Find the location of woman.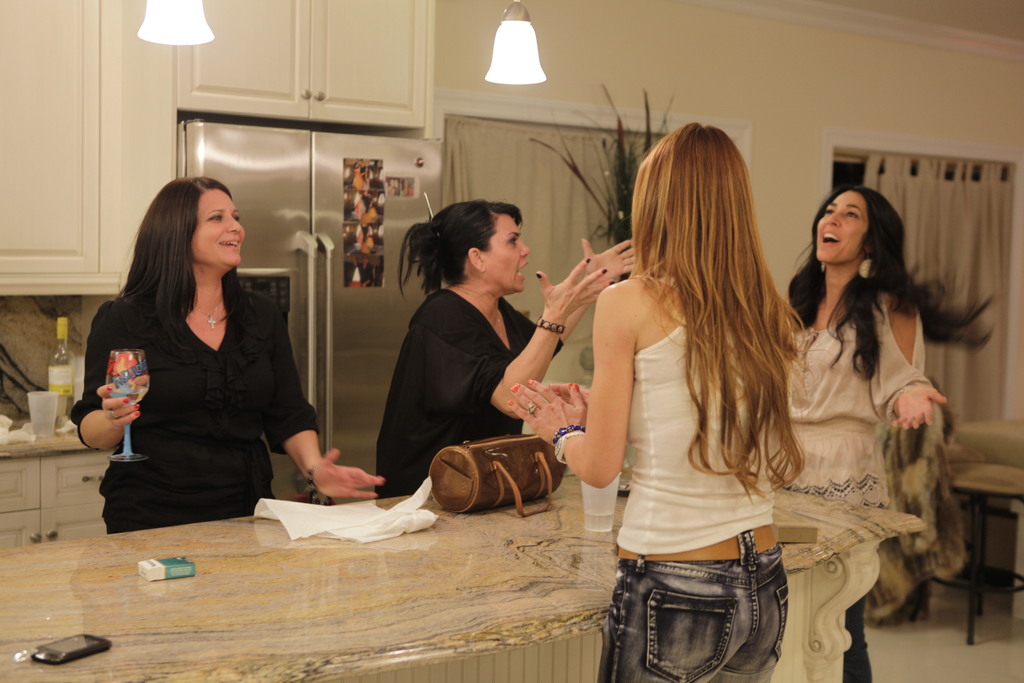
Location: BBox(501, 118, 816, 682).
